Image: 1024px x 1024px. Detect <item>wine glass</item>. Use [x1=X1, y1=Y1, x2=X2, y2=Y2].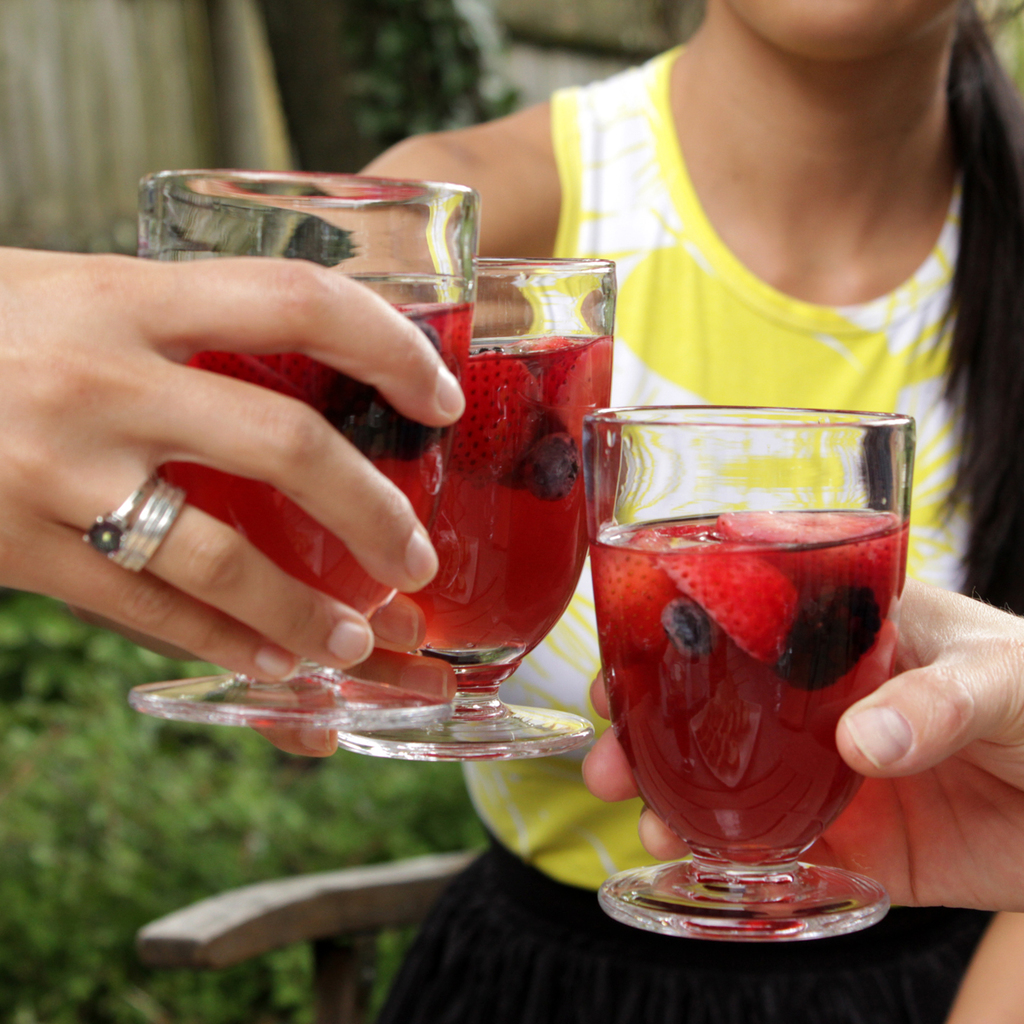
[x1=585, y1=403, x2=914, y2=945].
